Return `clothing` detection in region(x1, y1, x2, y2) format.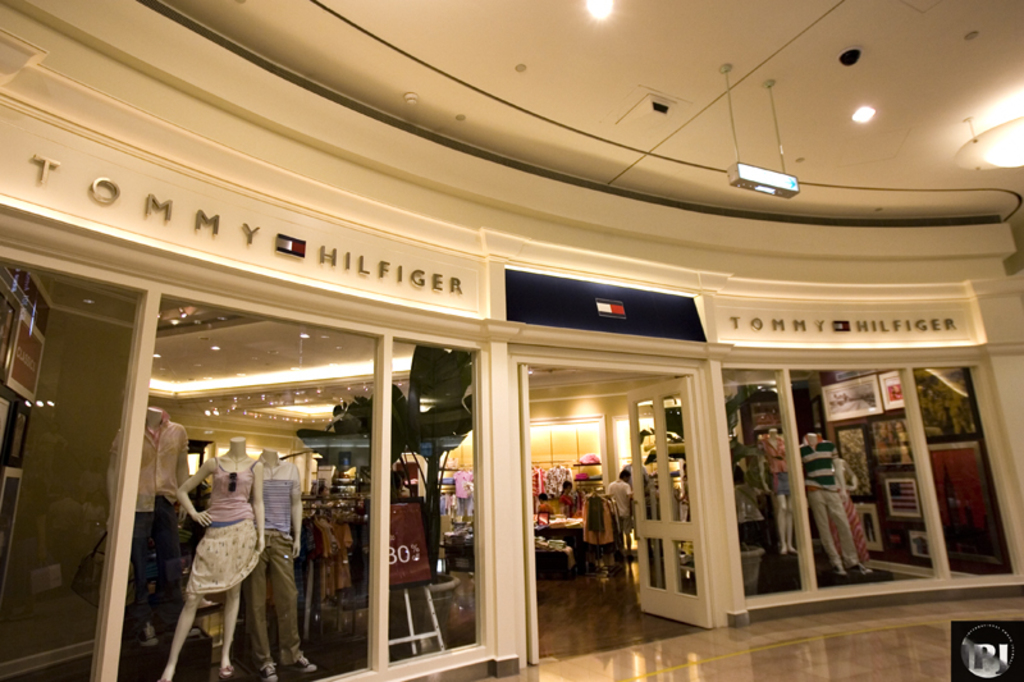
region(129, 427, 188, 607).
